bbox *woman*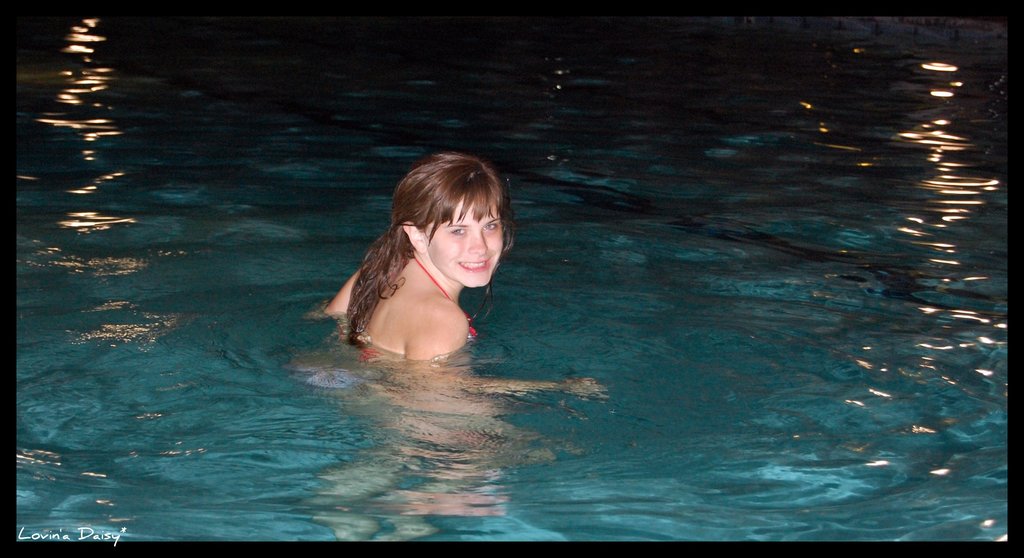
BBox(323, 147, 595, 392)
